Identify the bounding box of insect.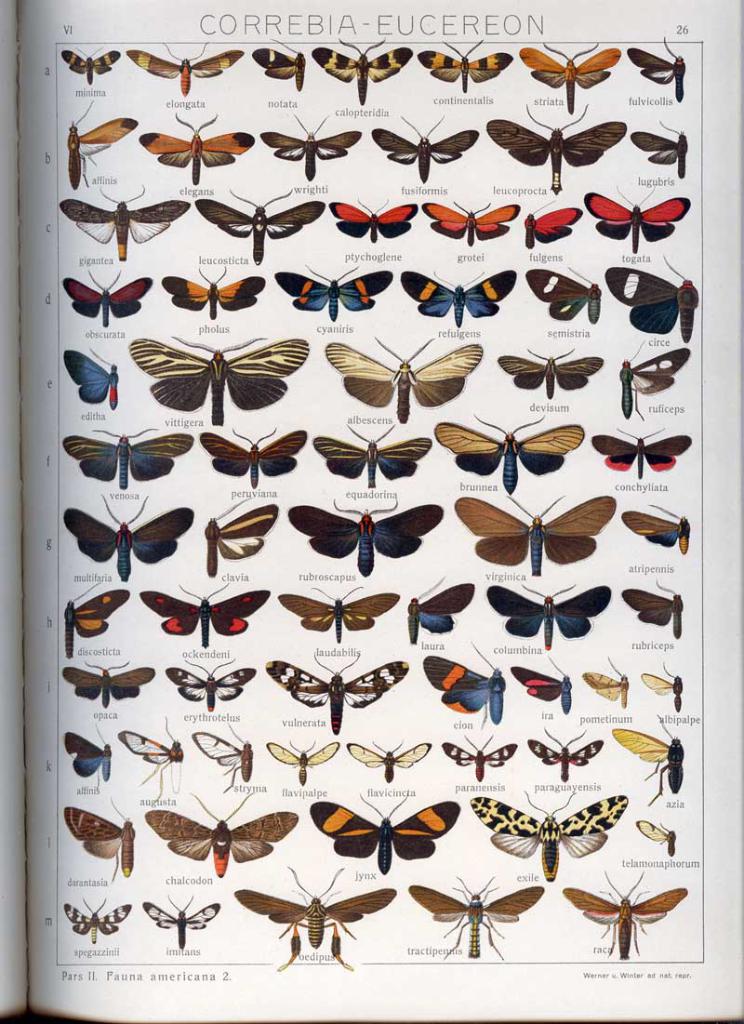
bbox=(61, 659, 153, 710).
